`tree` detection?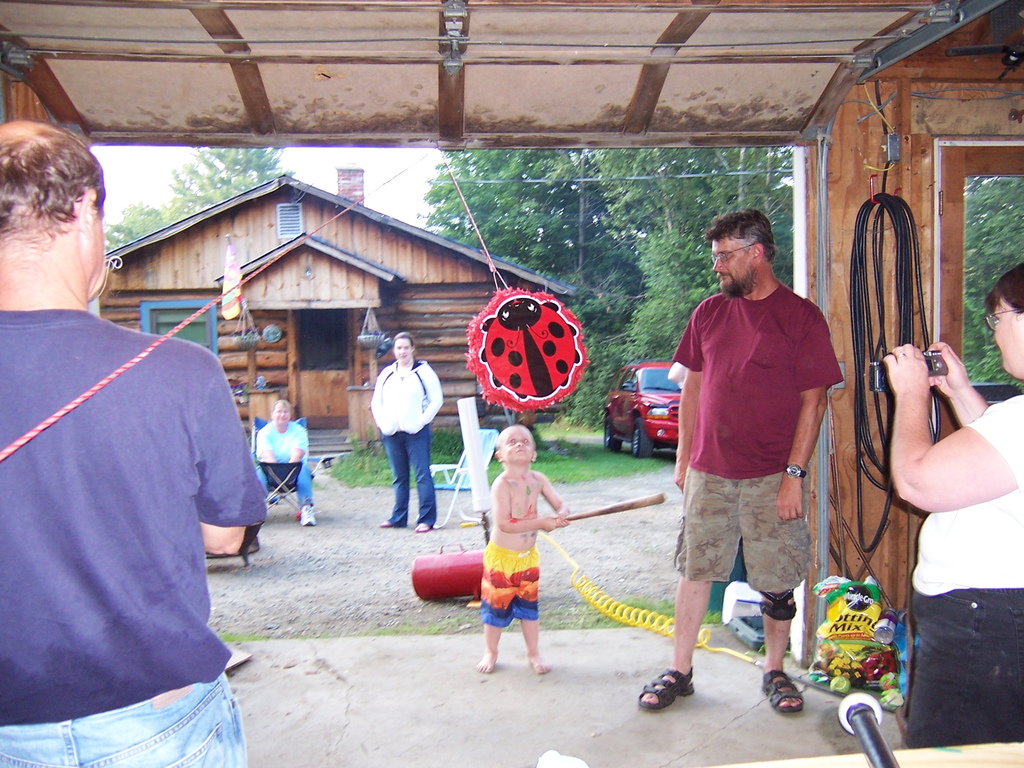
415,150,603,289
